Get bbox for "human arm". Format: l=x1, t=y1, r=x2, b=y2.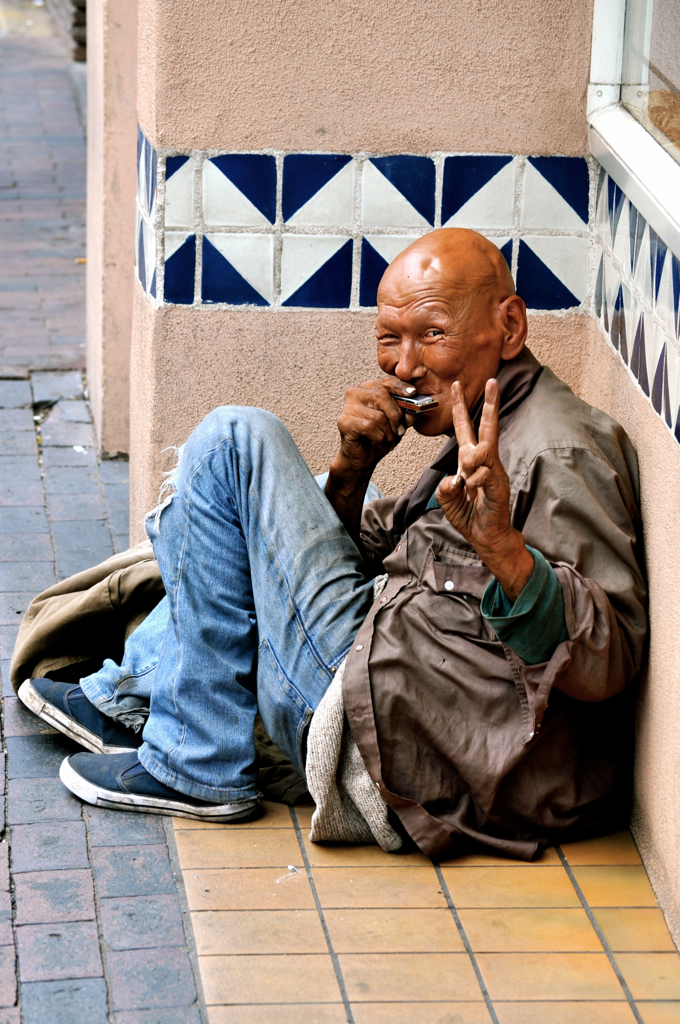
l=425, t=378, r=648, b=713.
